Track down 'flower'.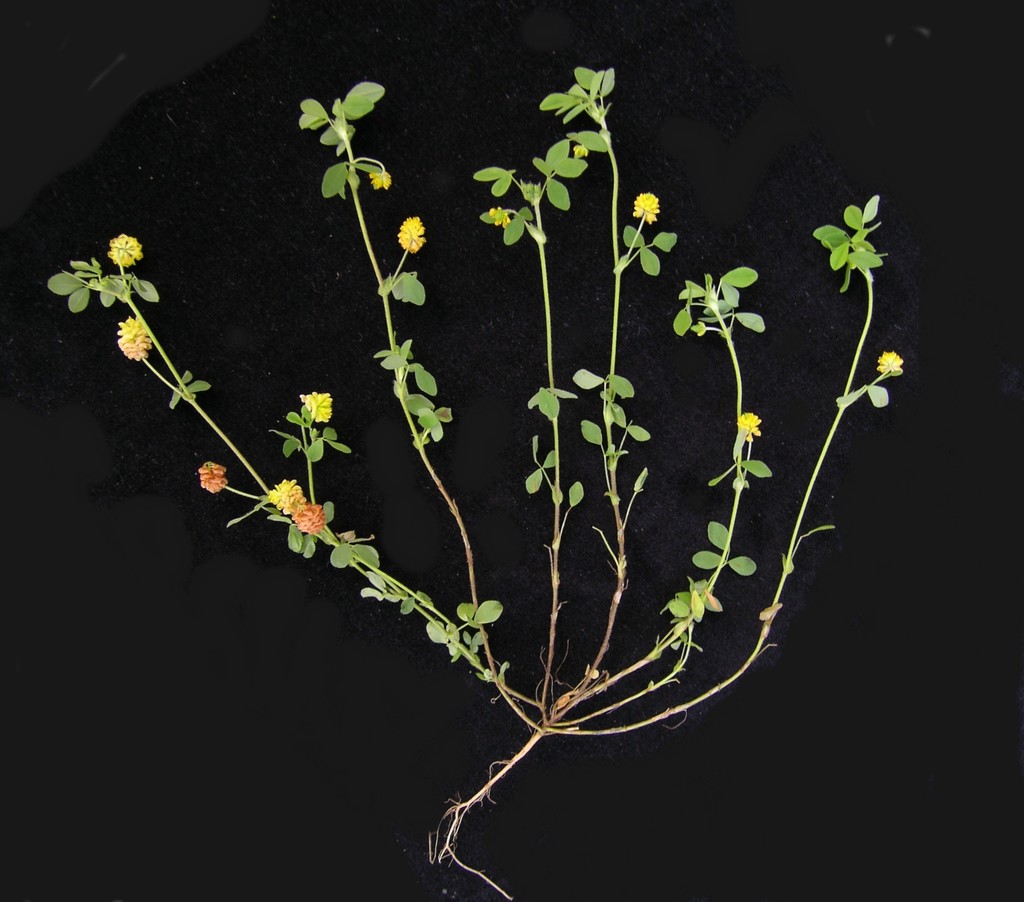
Tracked to 493 209 513 228.
